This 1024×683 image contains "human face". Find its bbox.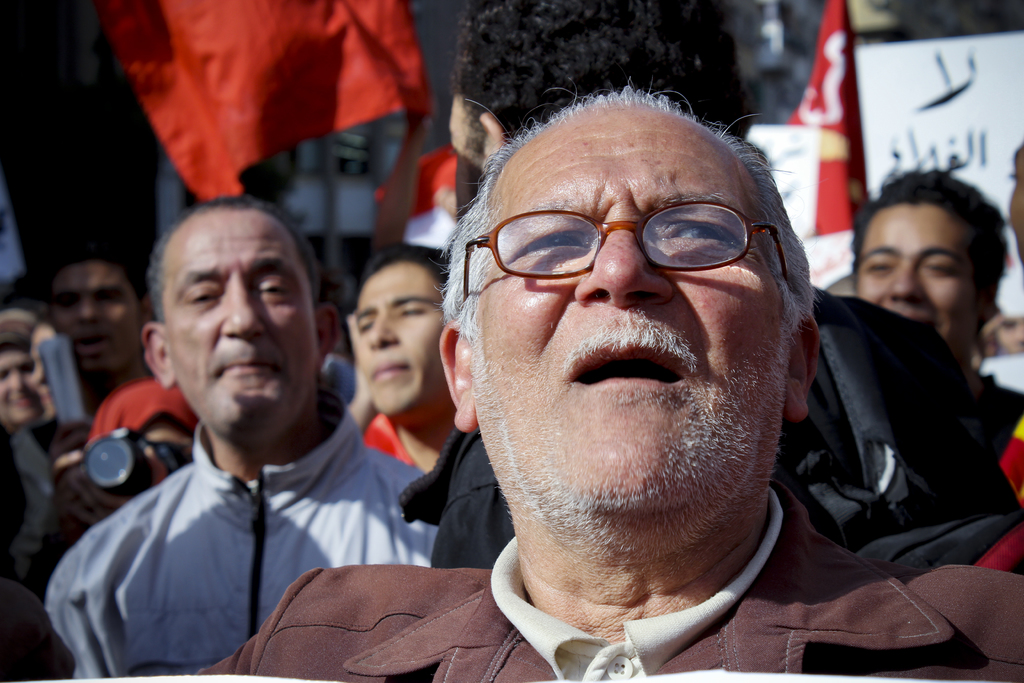
858 199 982 343.
